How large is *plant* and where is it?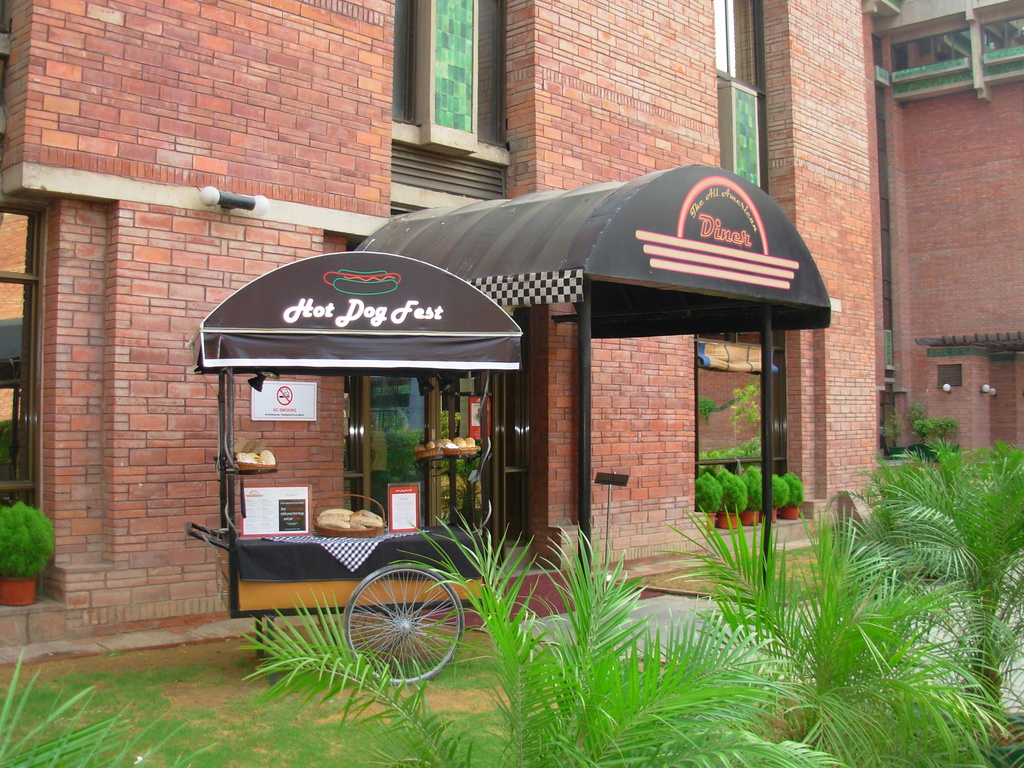
Bounding box: [908,397,930,429].
